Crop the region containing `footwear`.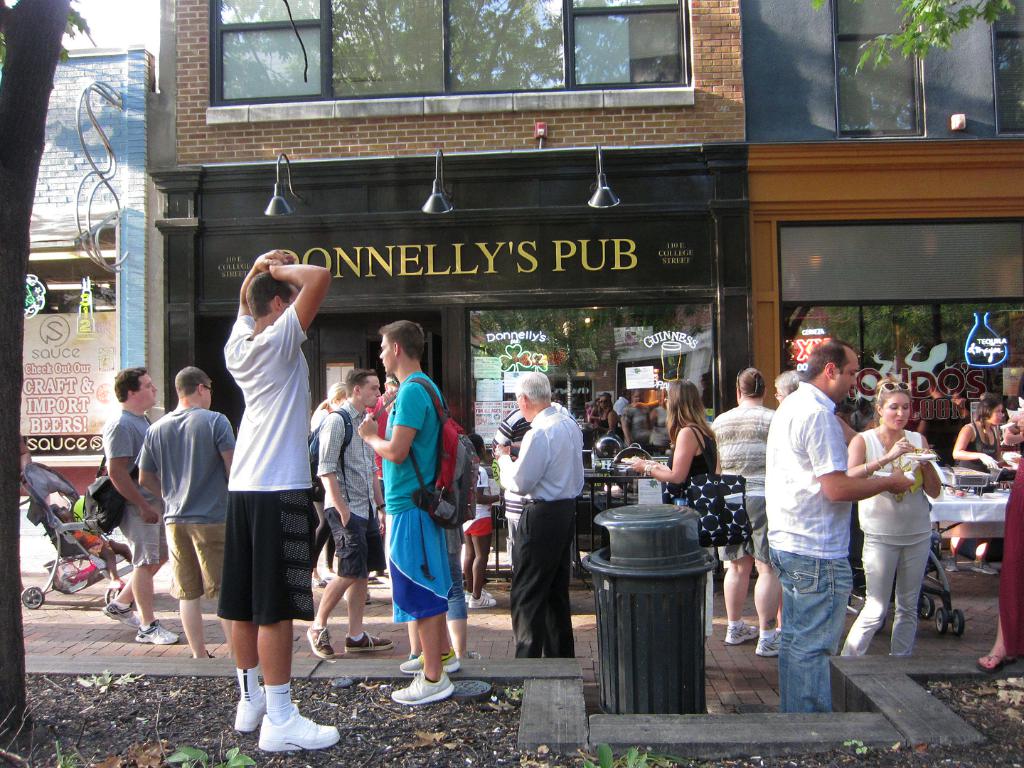
Crop region: {"left": 345, "top": 632, "right": 391, "bottom": 656}.
